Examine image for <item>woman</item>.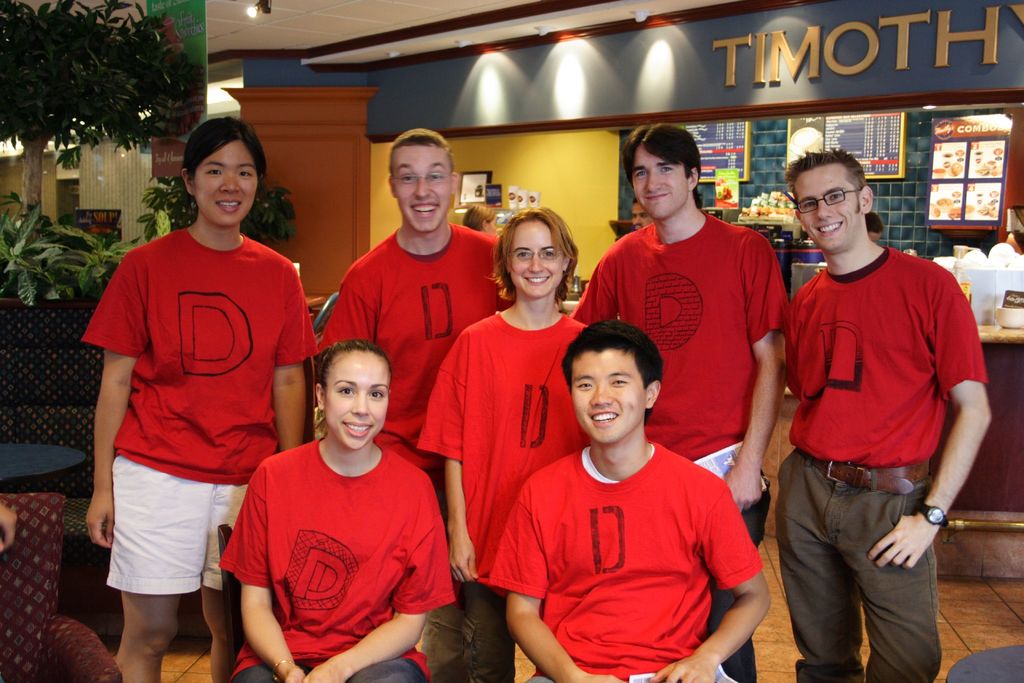
Examination result: region(218, 340, 456, 682).
